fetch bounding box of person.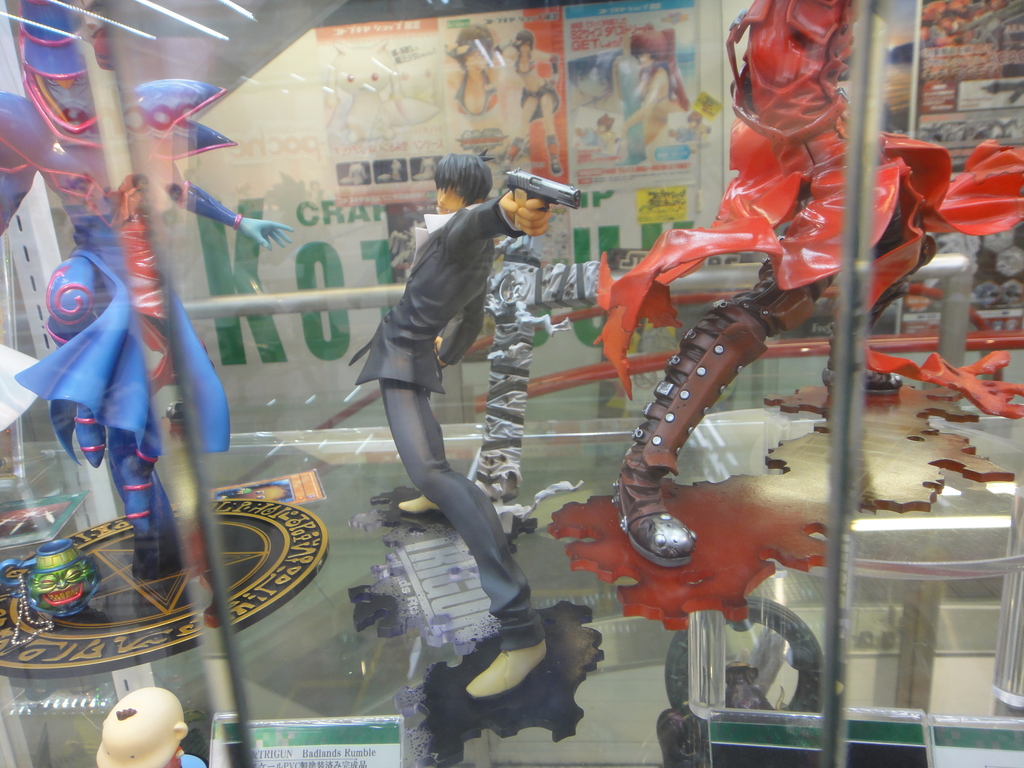
Bbox: [567,50,623,109].
